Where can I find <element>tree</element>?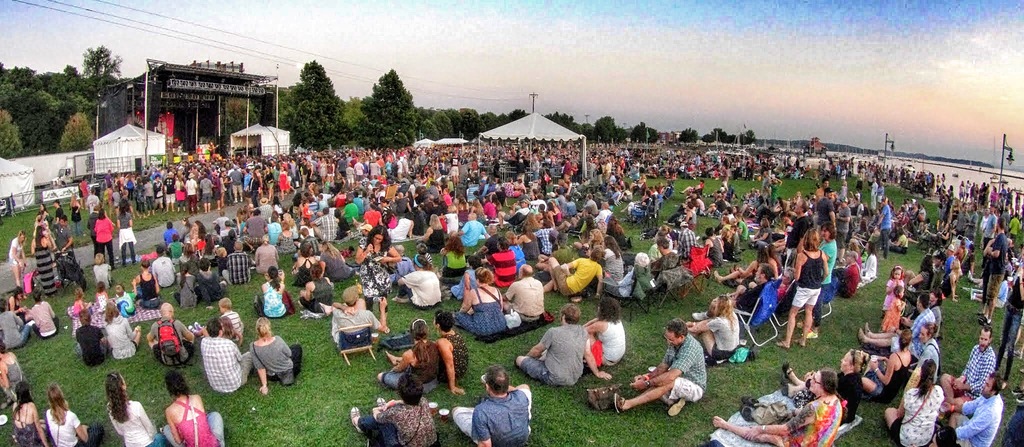
You can find it at [x1=709, y1=124, x2=740, y2=146].
